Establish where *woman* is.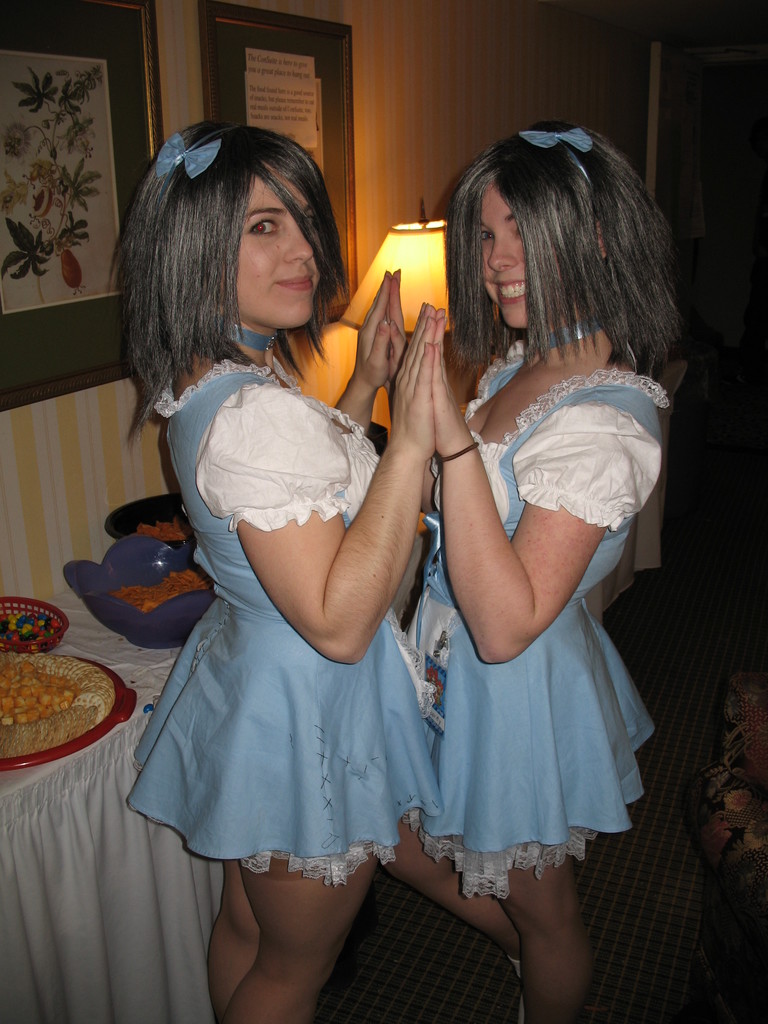
Established at BBox(360, 72, 682, 1019).
